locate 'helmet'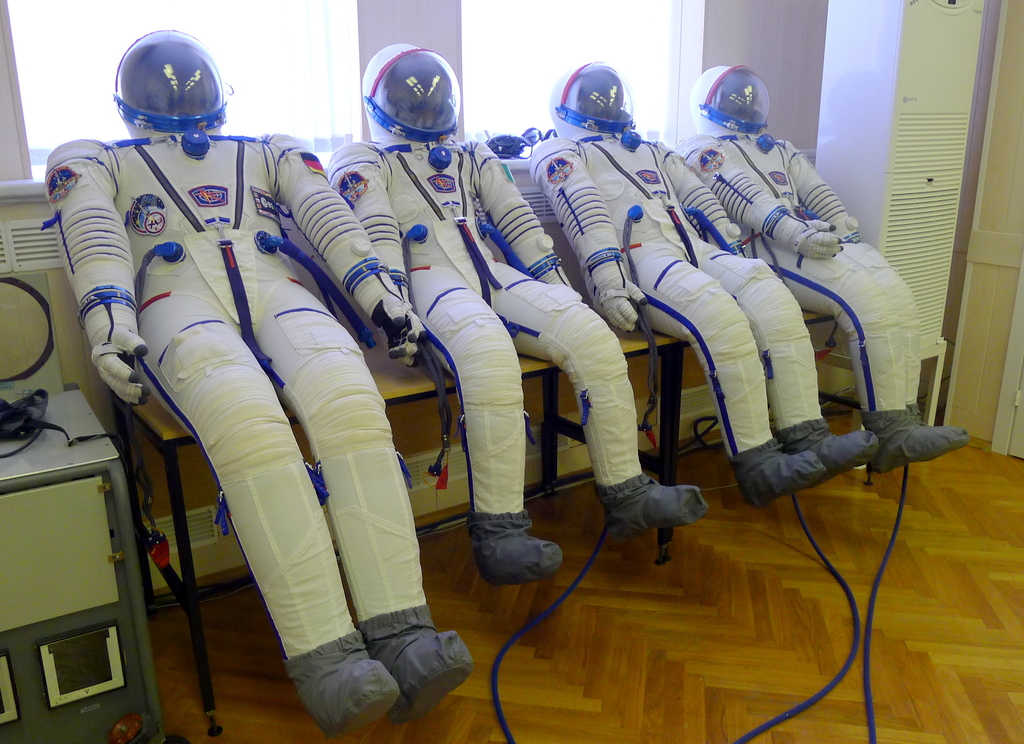
{"left": 359, "top": 40, "right": 464, "bottom": 146}
